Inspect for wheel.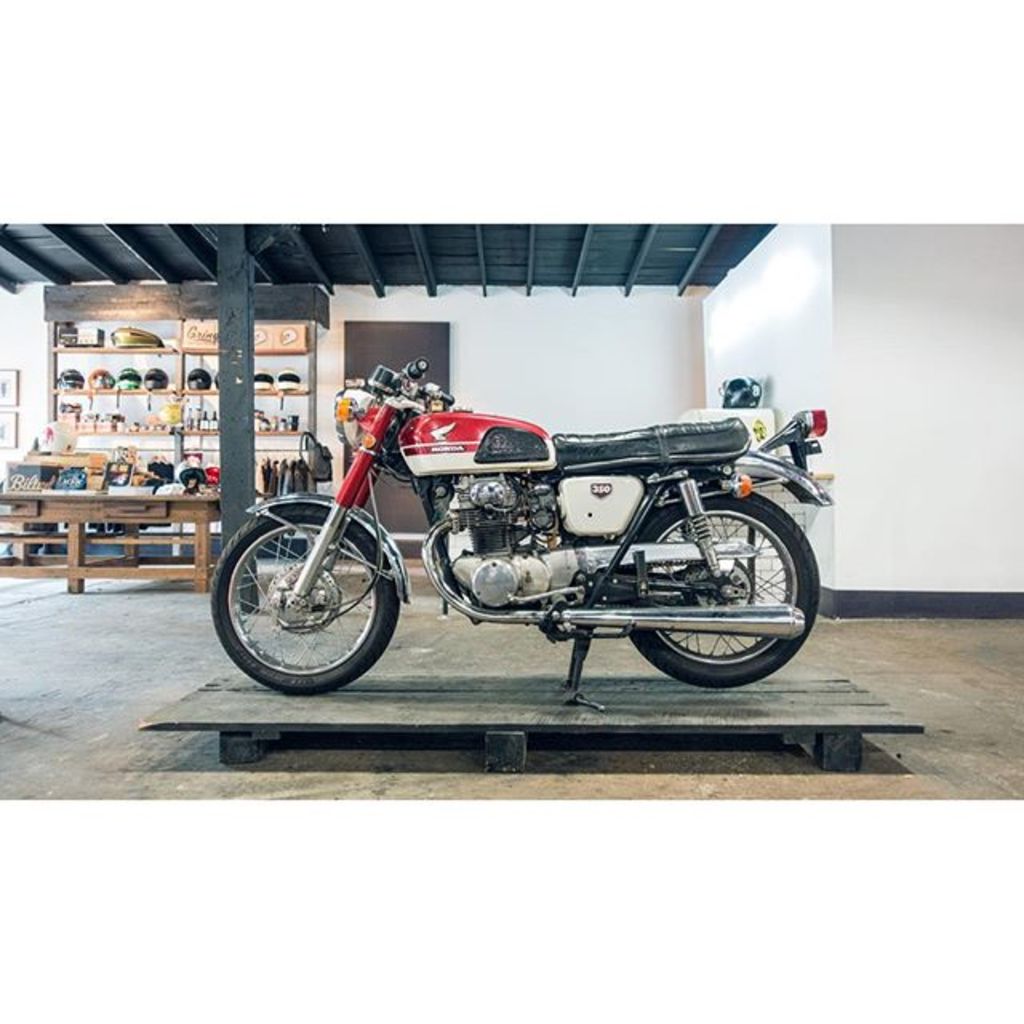
Inspection: bbox=[224, 501, 405, 677].
